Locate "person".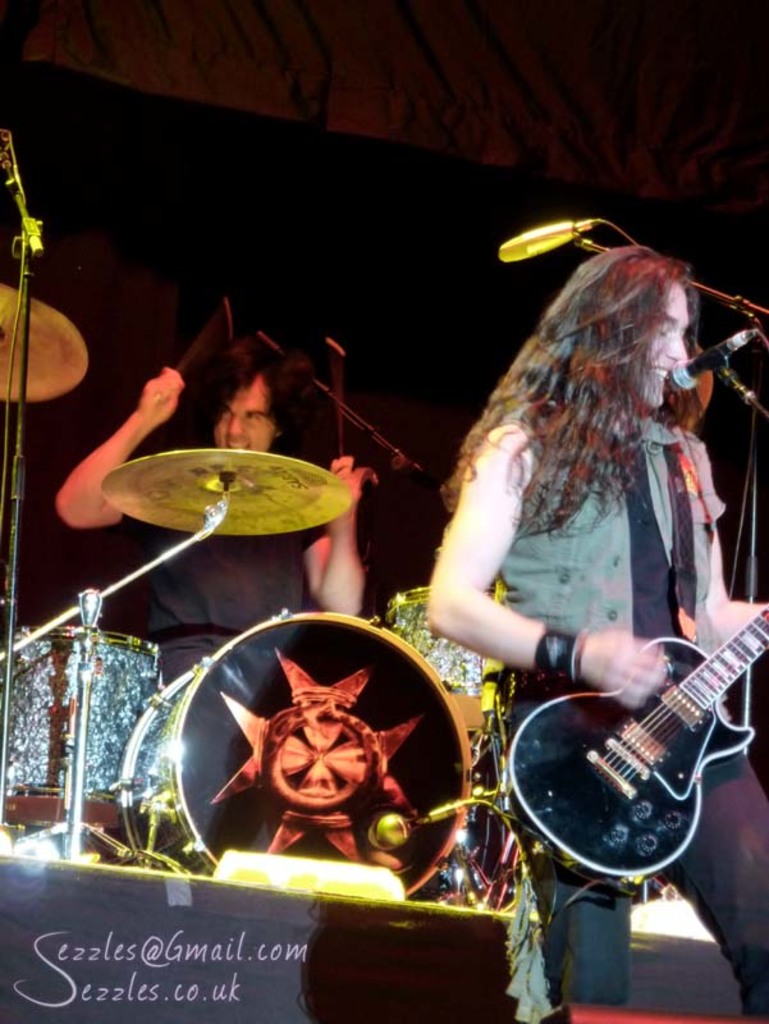
Bounding box: x1=17, y1=323, x2=354, y2=765.
